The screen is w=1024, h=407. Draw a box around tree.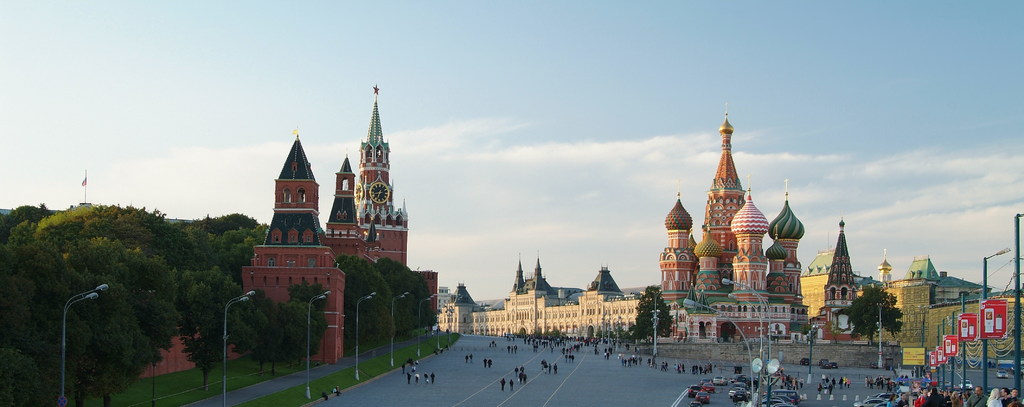
region(531, 329, 567, 340).
